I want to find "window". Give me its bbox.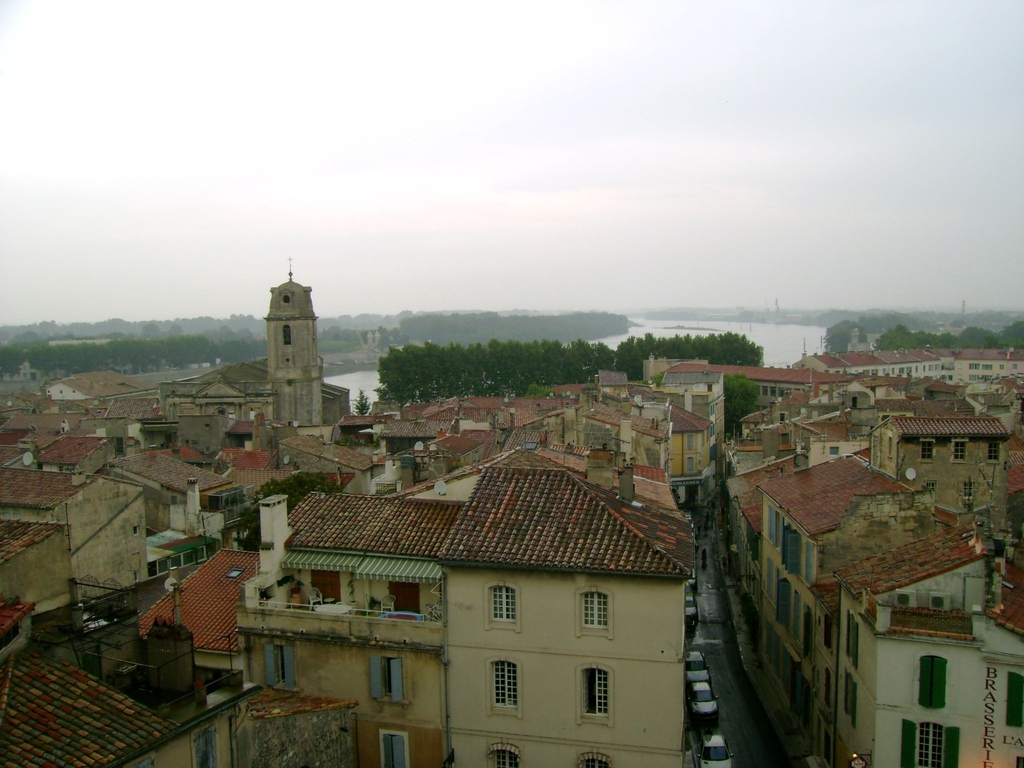
273, 644, 302, 694.
